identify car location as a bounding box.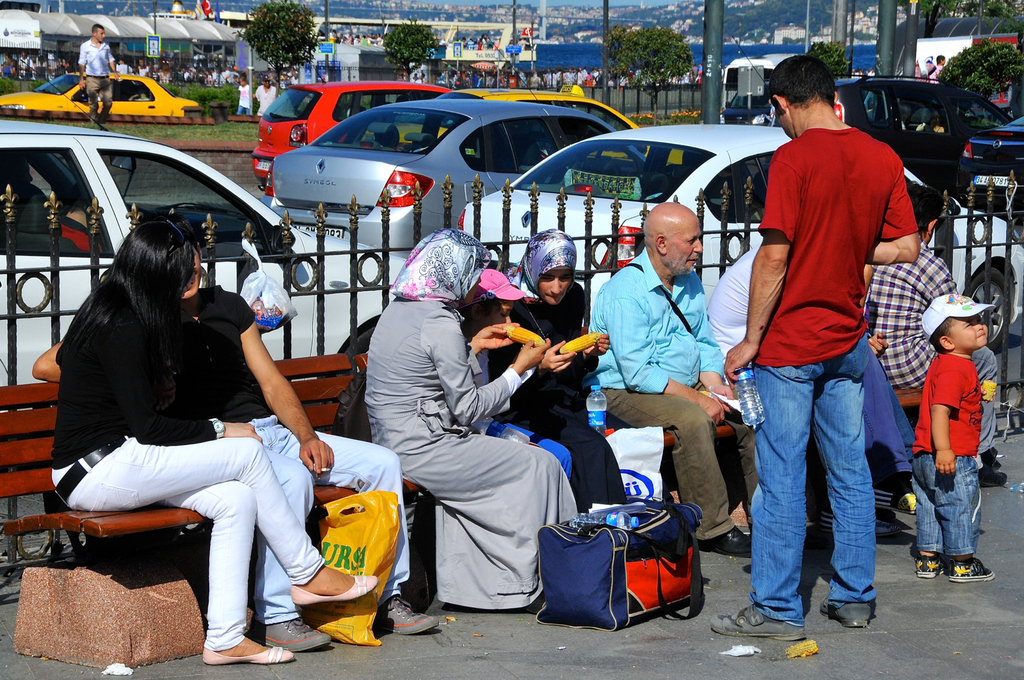
{"x1": 826, "y1": 66, "x2": 1014, "y2": 200}.
